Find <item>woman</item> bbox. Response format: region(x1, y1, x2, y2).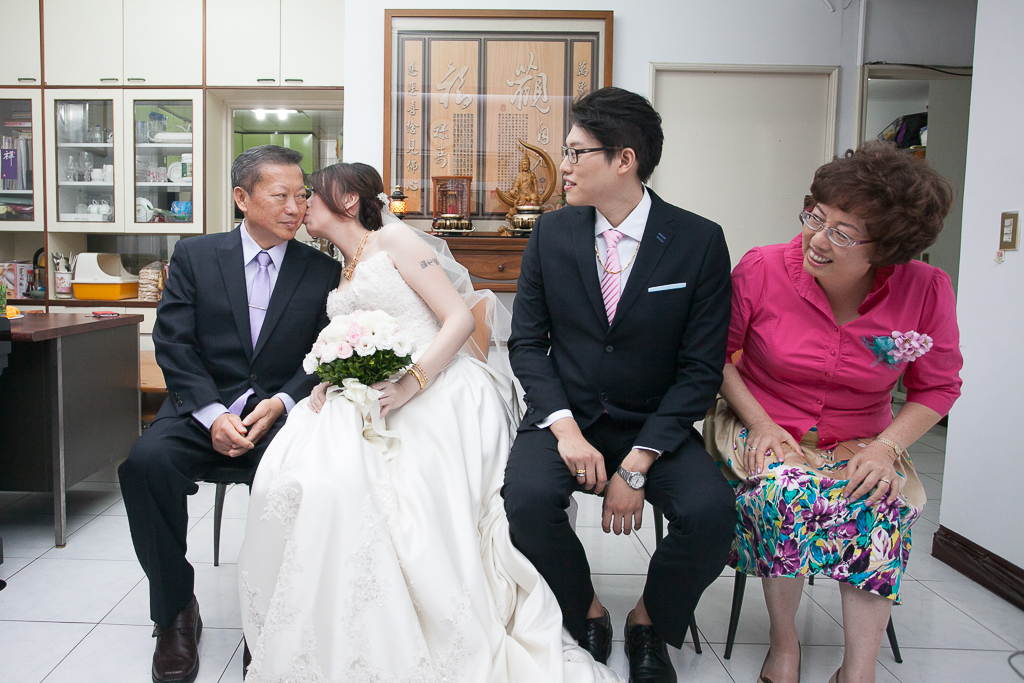
region(224, 150, 540, 672).
